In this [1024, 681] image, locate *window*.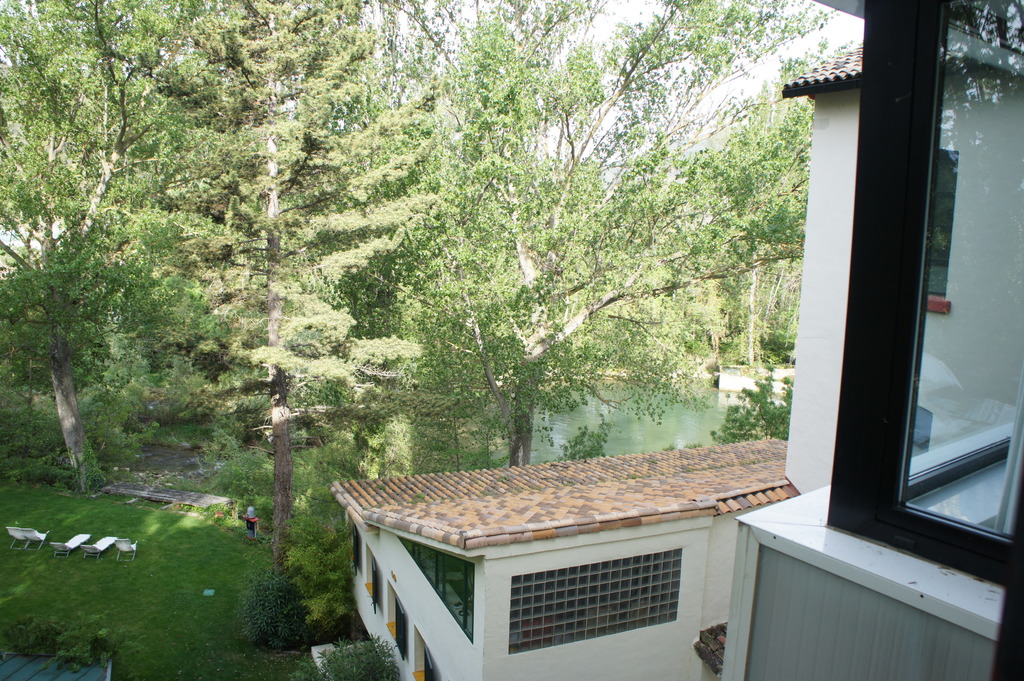
Bounding box: 924, 150, 961, 313.
